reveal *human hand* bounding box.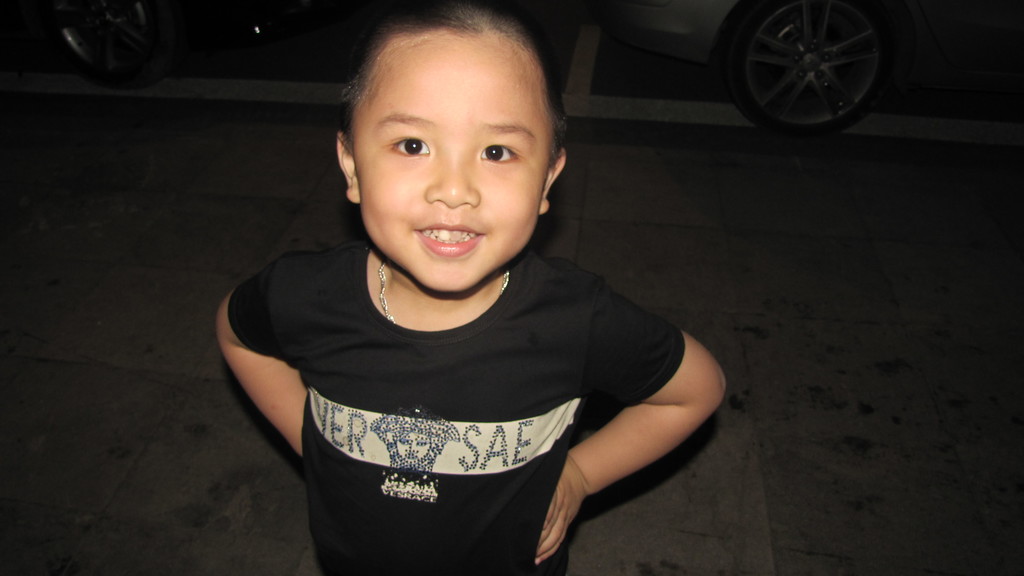
Revealed: pyautogui.locateOnScreen(532, 451, 589, 563).
